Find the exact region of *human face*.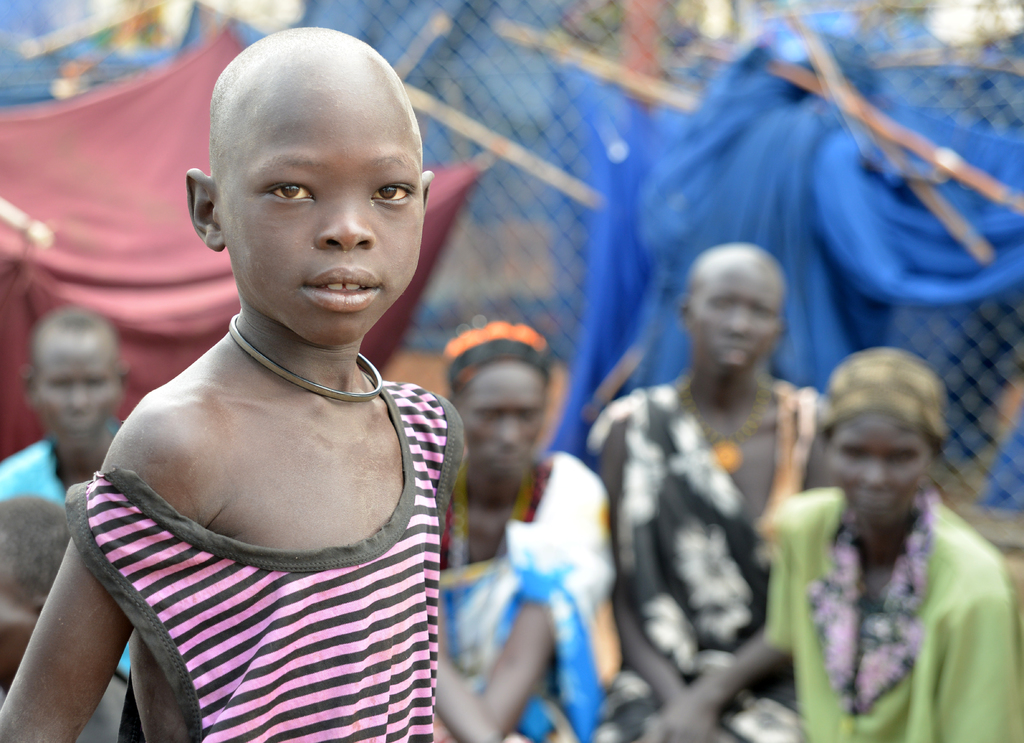
Exact region: box=[691, 265, 785, 379].
